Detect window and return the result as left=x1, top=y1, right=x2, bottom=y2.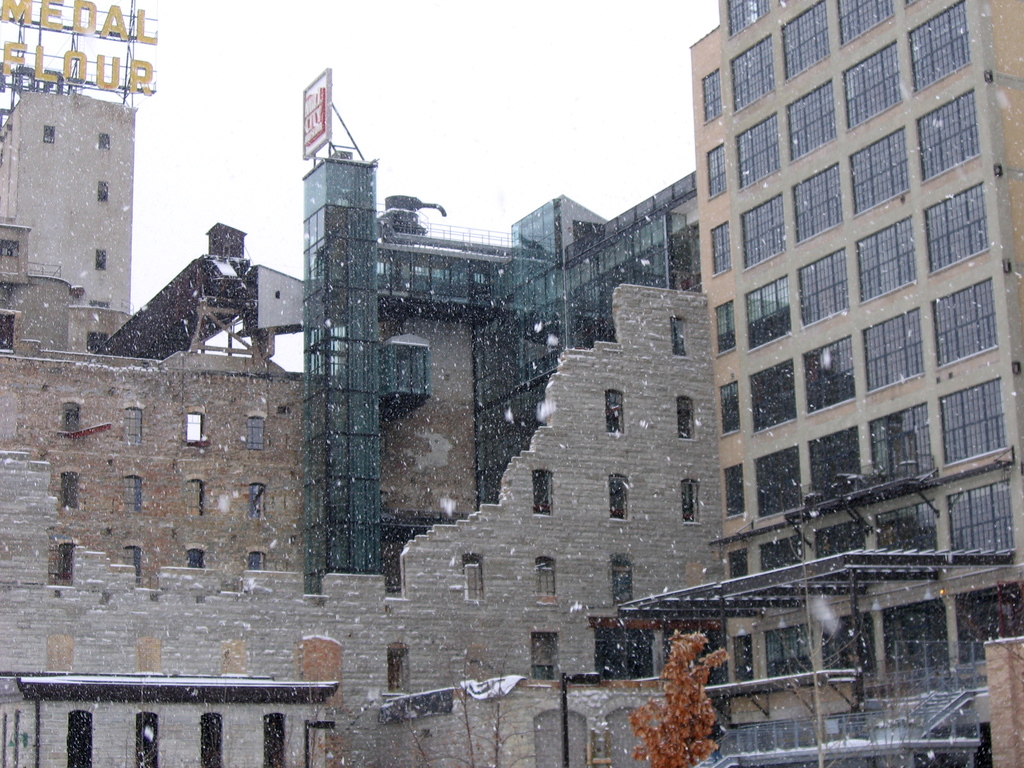
left=856, top=127, right=905, bottom=220.
